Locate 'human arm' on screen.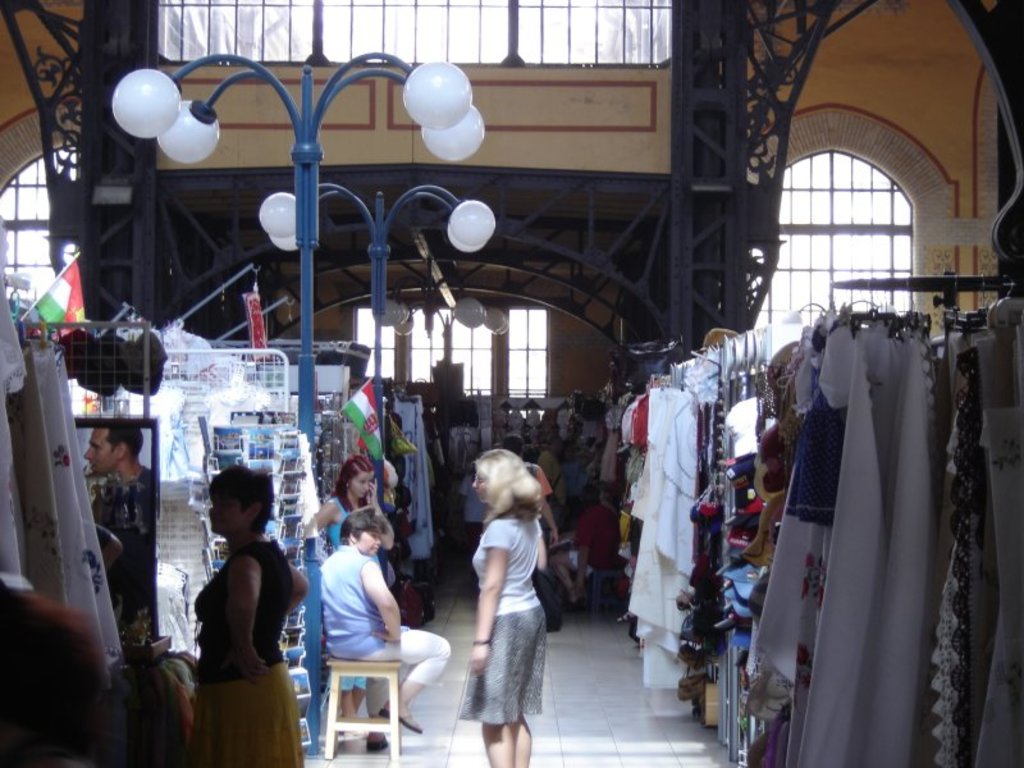
On screen at pyautogui.locateOnScreen(529, 465, 564, 548).
